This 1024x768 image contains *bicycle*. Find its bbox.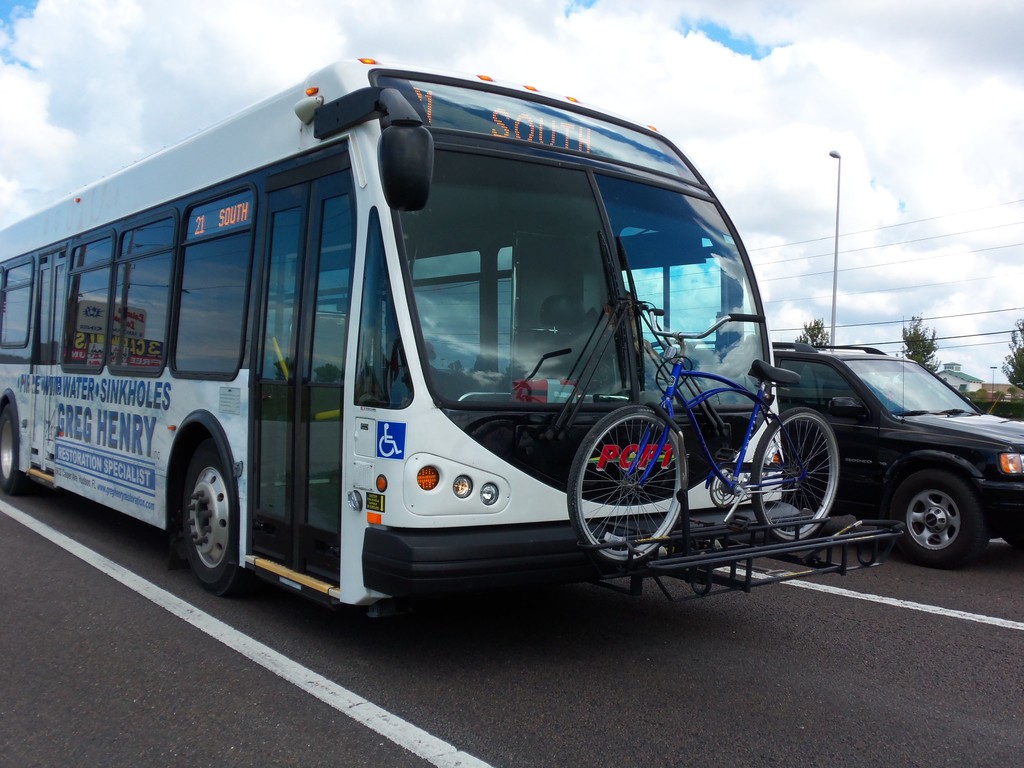
Rect(565, 297, 837, 567).
